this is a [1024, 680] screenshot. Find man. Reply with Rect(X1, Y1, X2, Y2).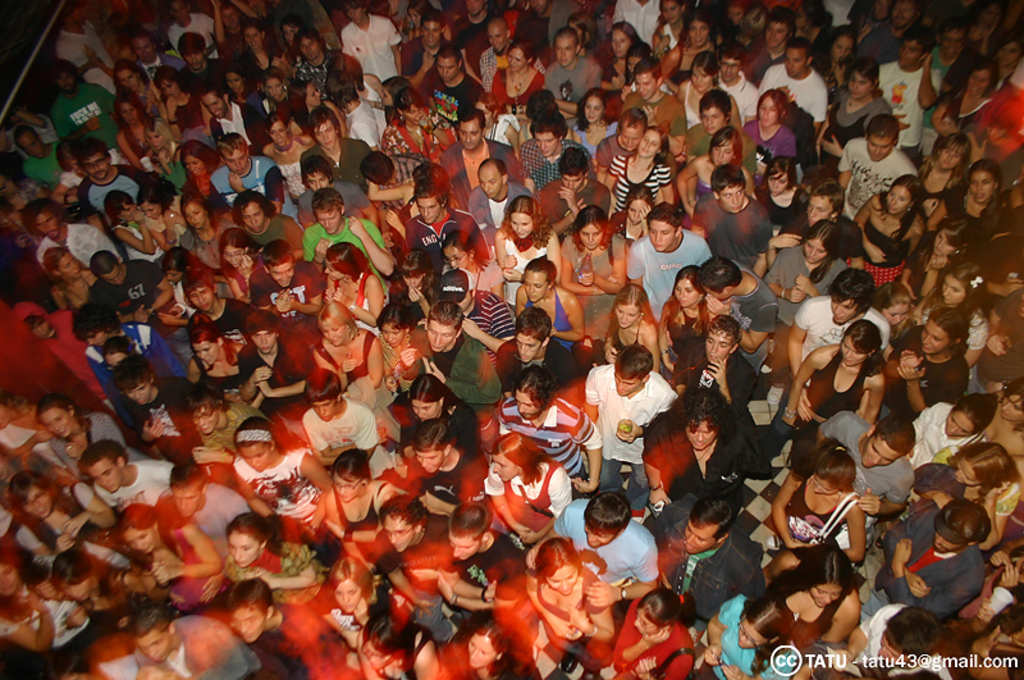
Rect(17, 197, 124, 269).
